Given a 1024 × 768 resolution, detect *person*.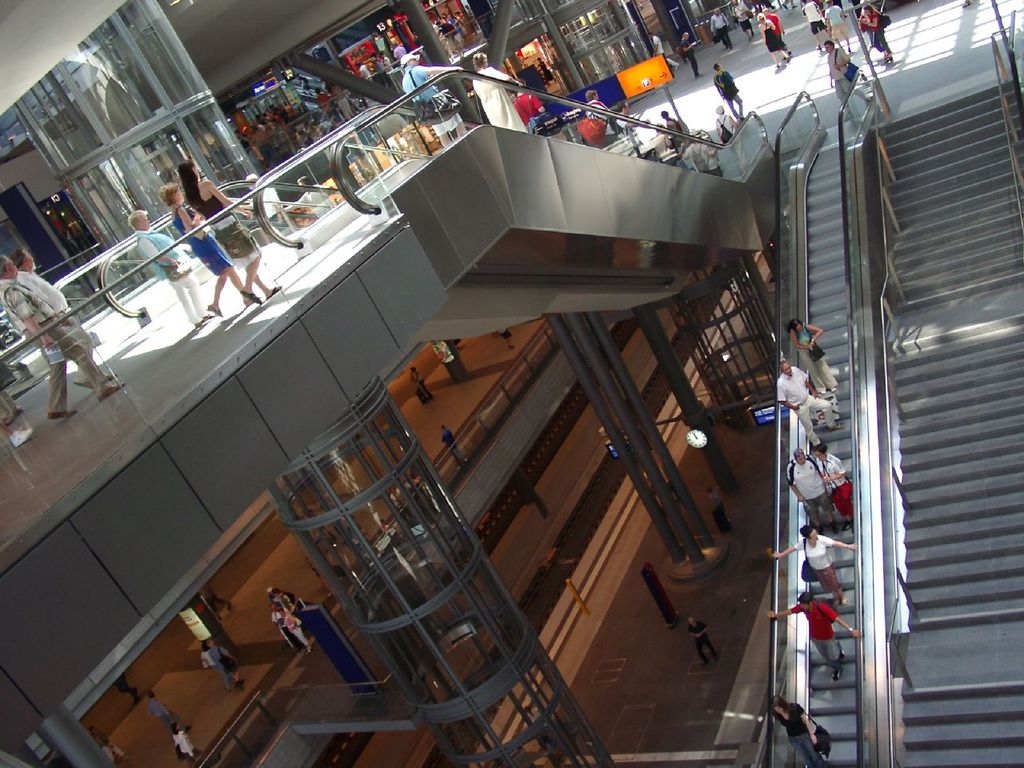
region(682, 610, 719, 670).
